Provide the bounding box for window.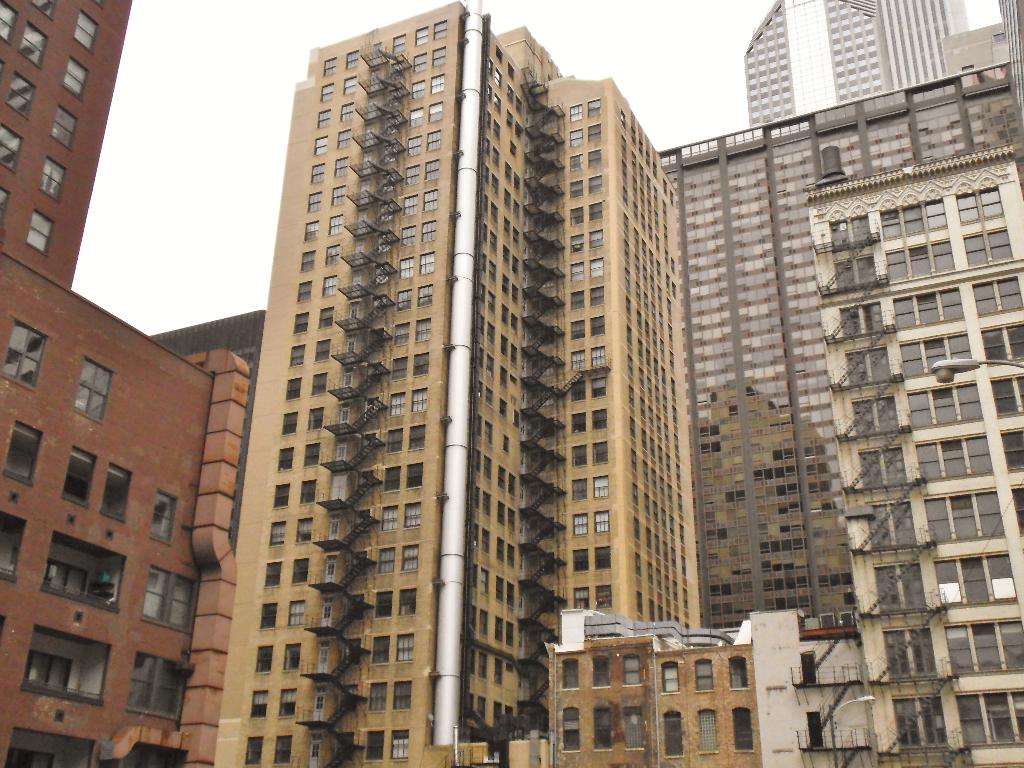
{"left": 287, "top": 596, "right": 308, "bottom": 633}.
